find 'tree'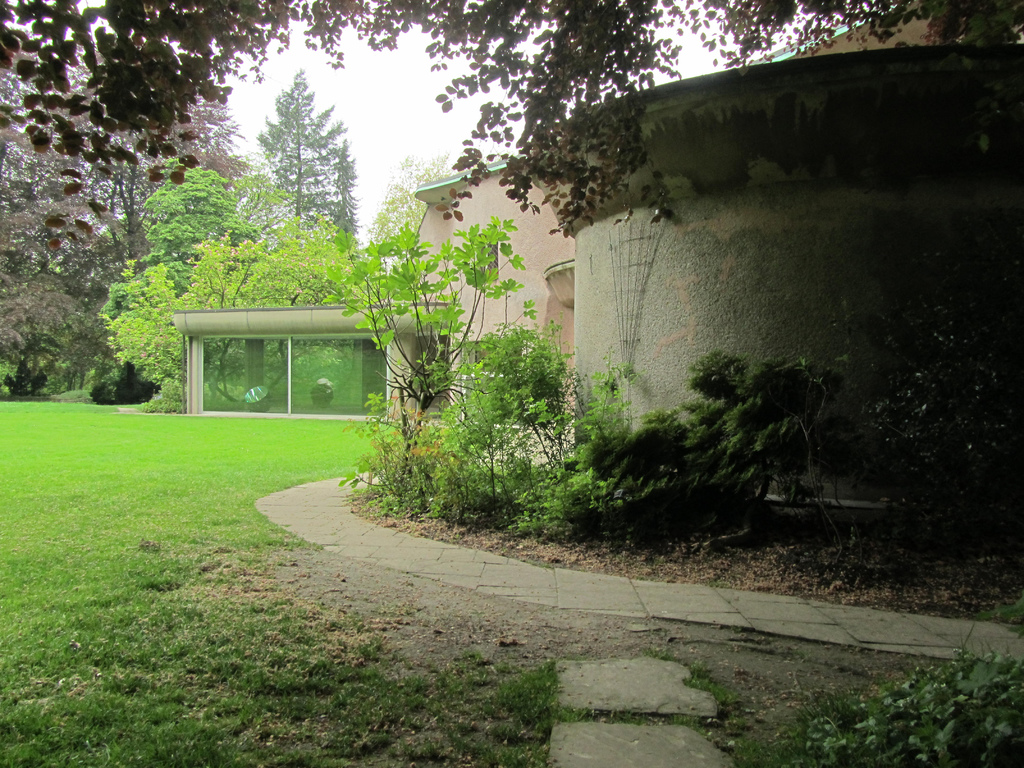
{"left": 137, "top": 162, "right": 262, "bottom": 266}
